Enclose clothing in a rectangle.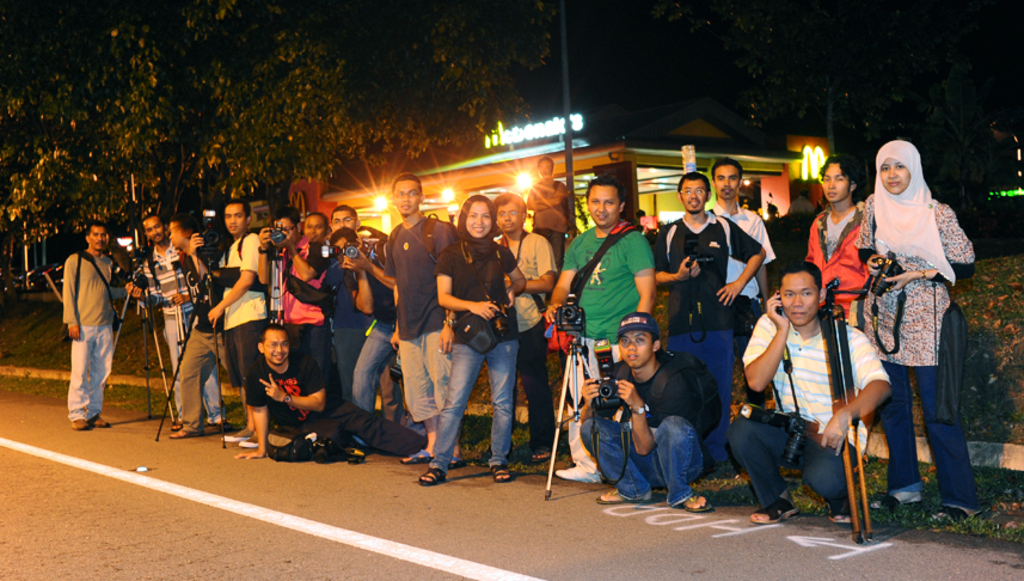
525/182/576/258.
